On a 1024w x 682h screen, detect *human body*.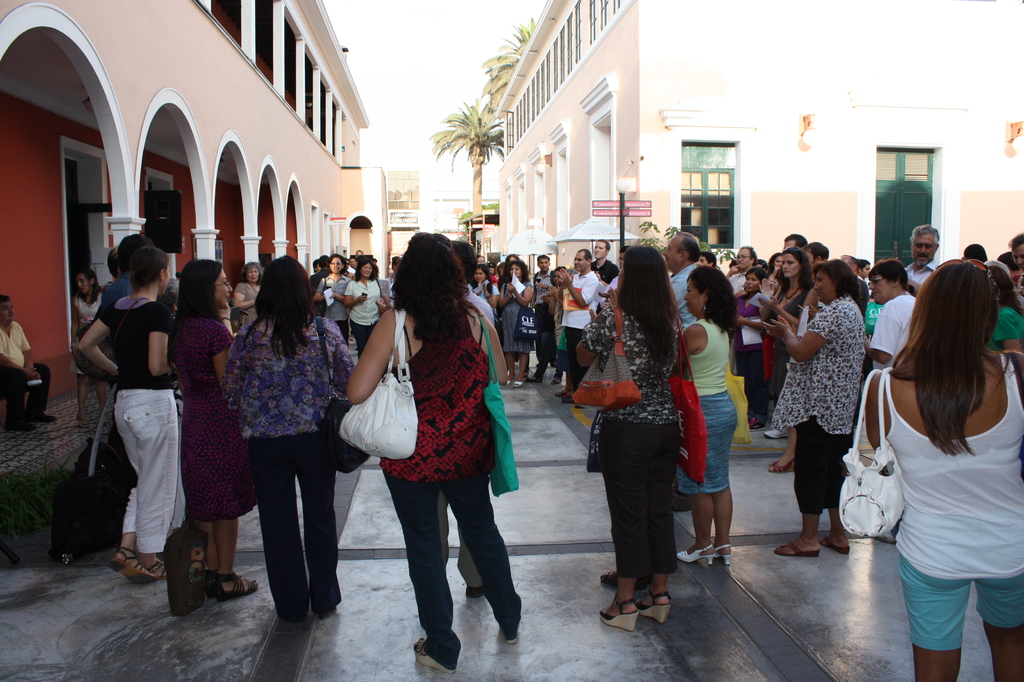
<bbox>0, 293, 60, 426</bbox>.
